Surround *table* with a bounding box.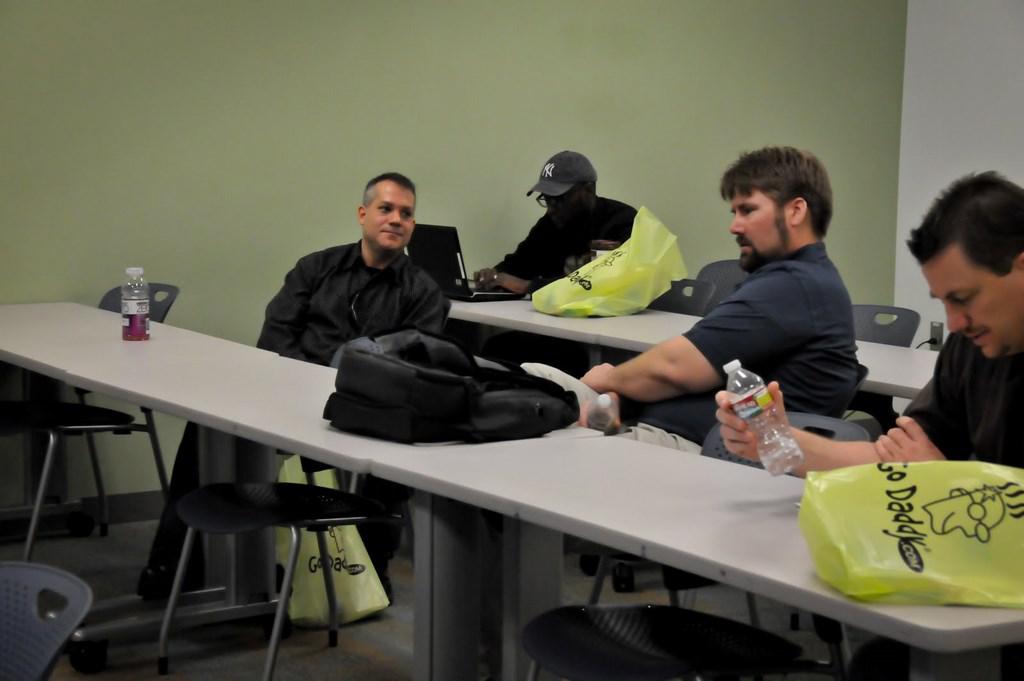
(x1=449, y1=301, x2=942, y2=408).
